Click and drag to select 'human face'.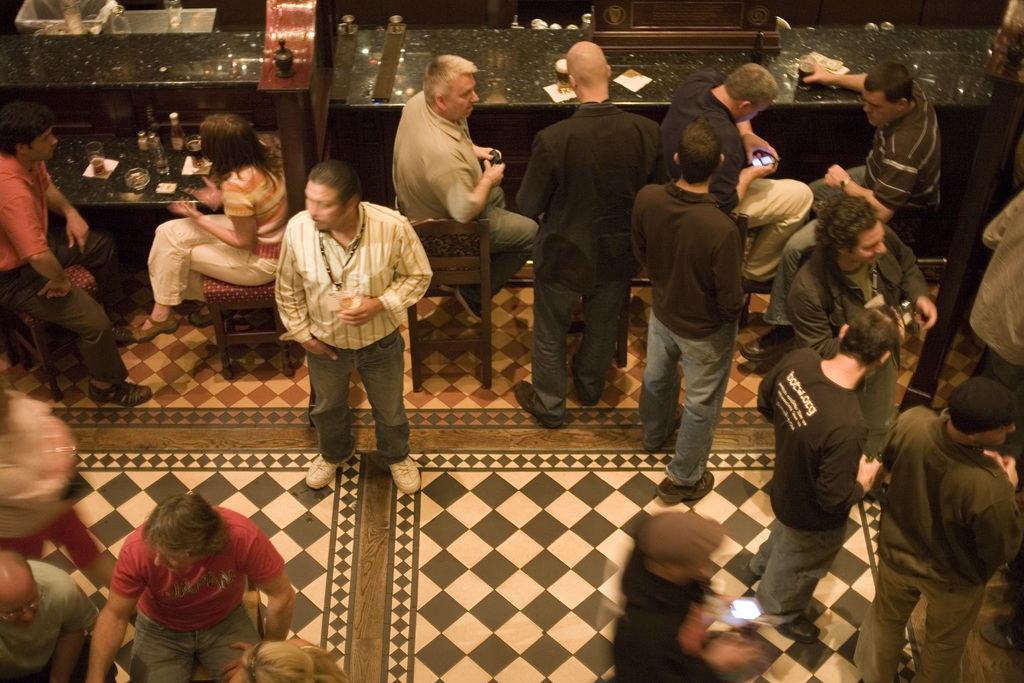
Selection: bbox=(154, 551, 191, 570).
